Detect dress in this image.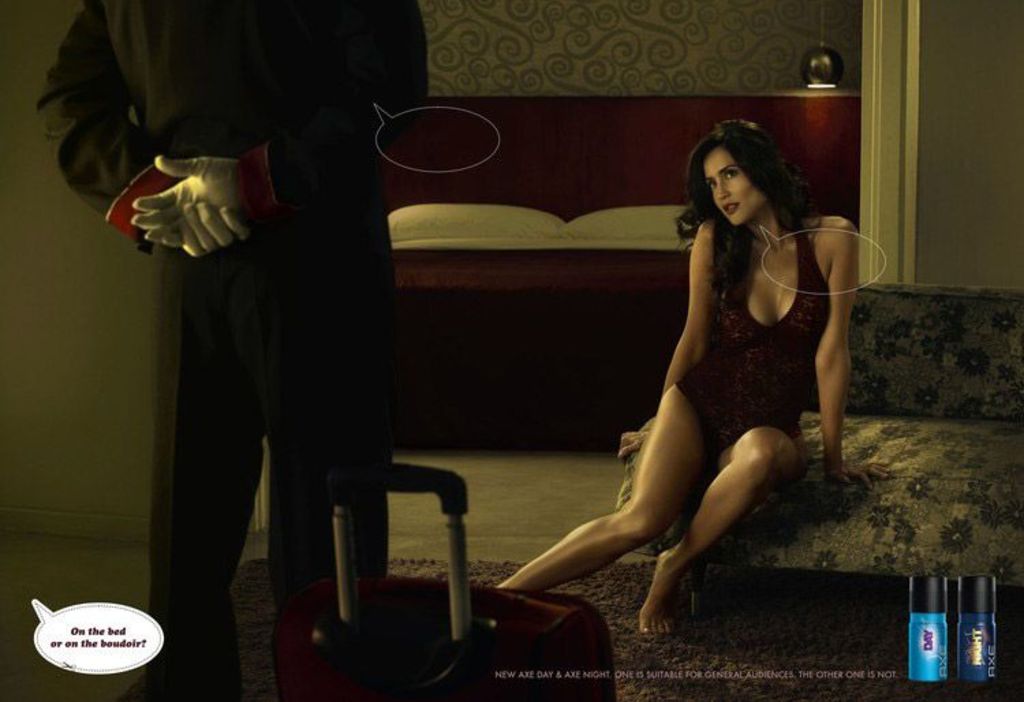
Detection: pyautogui.locateOnScreen(672, 214, 836, 464).
